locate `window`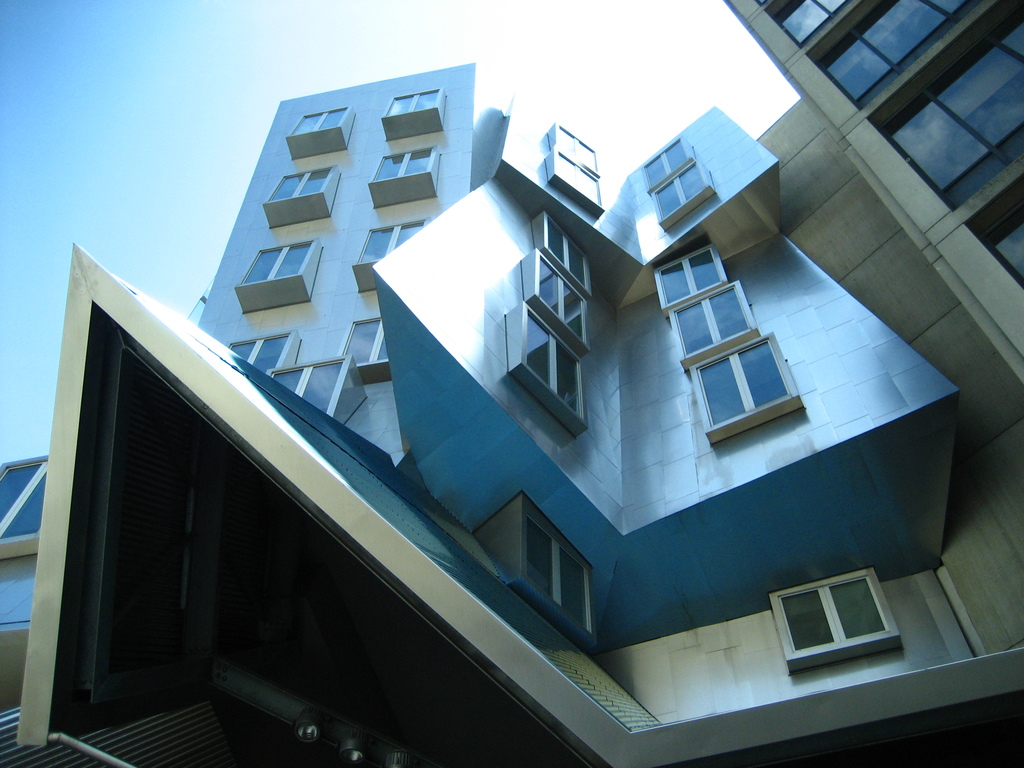
(235,246,323,315)
